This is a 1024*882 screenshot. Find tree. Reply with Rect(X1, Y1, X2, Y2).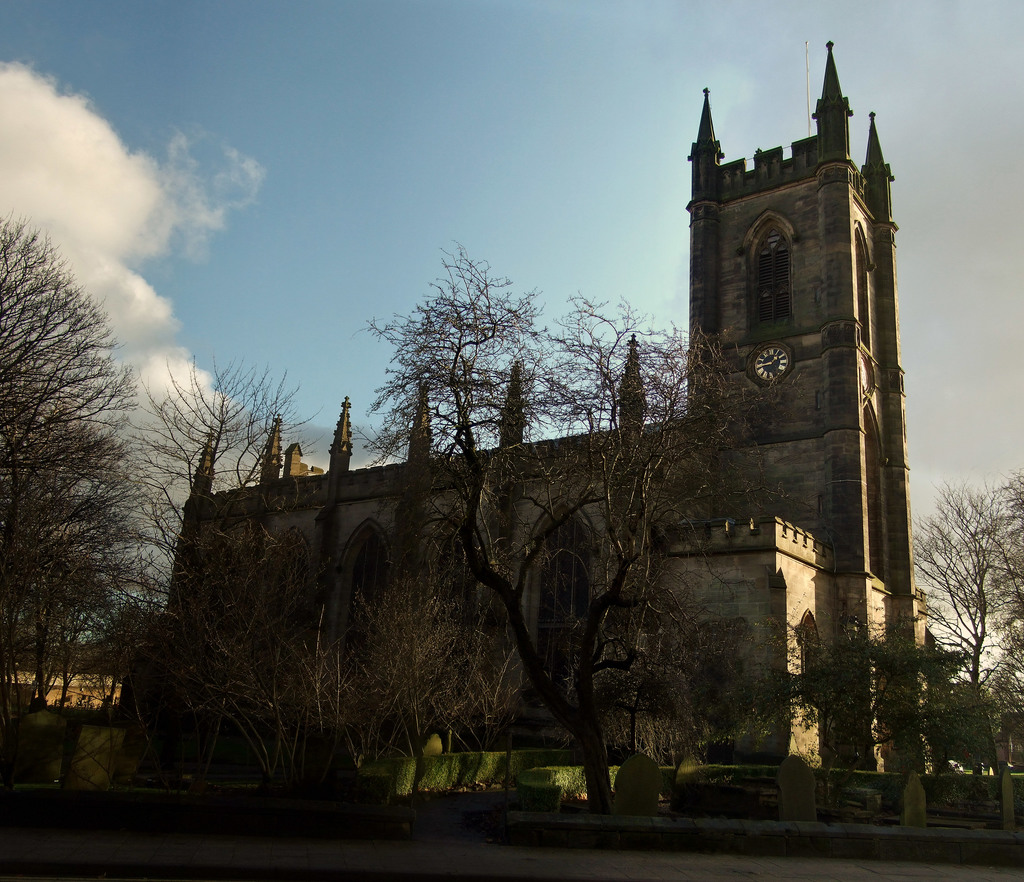
Rect(360, 247, 794, 822).
